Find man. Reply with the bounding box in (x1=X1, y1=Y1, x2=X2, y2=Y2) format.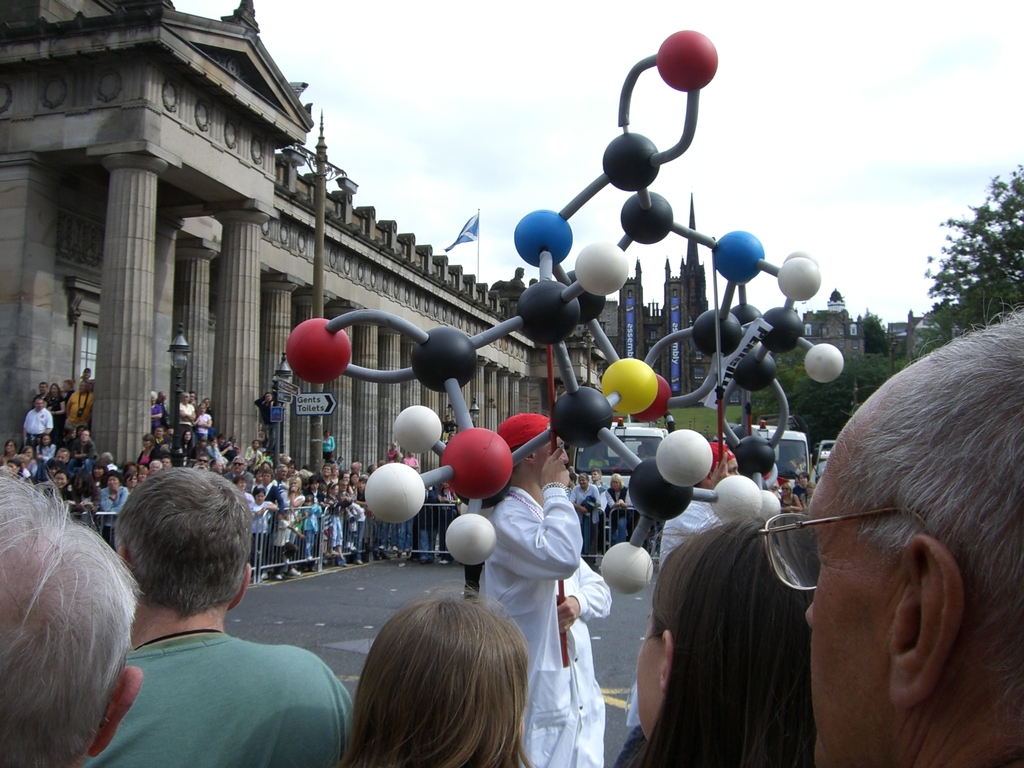
(x1=0, y1=468, x2=145, y2=767).
